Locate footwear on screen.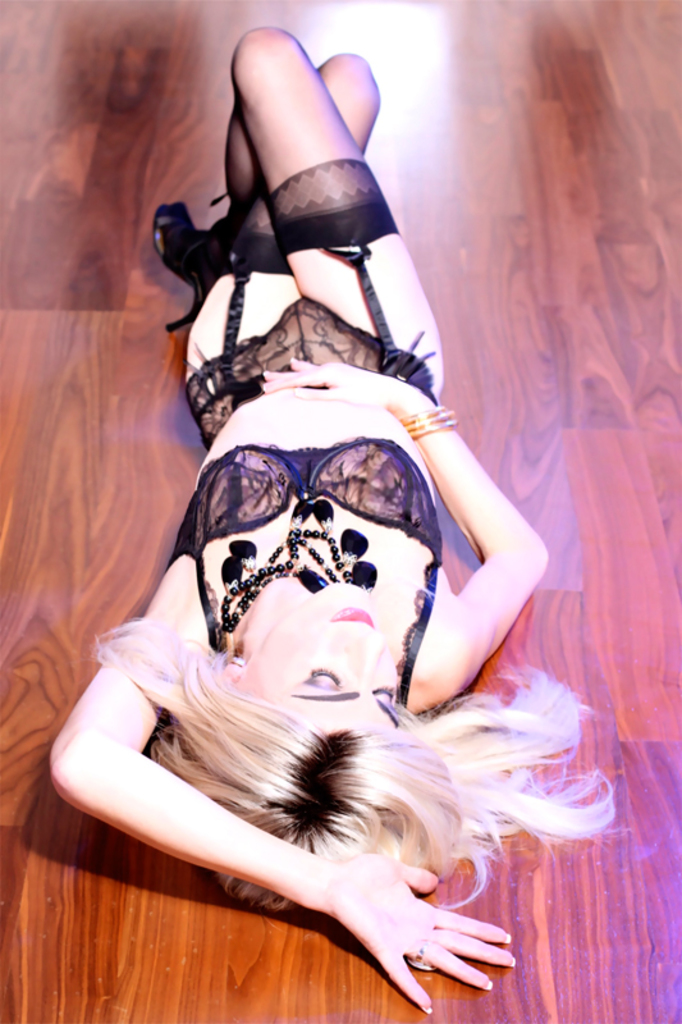
On screen at 147,204,221,333.
